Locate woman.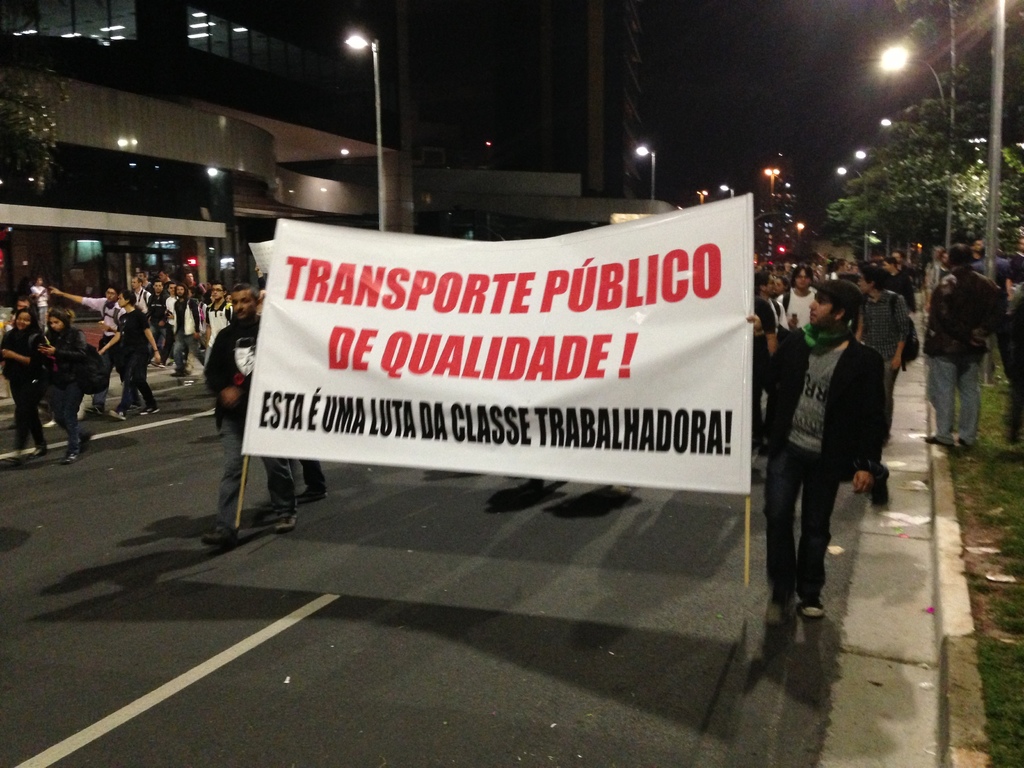
Bounding box: [x1=0, y1=310, x2=51, y2=459].
